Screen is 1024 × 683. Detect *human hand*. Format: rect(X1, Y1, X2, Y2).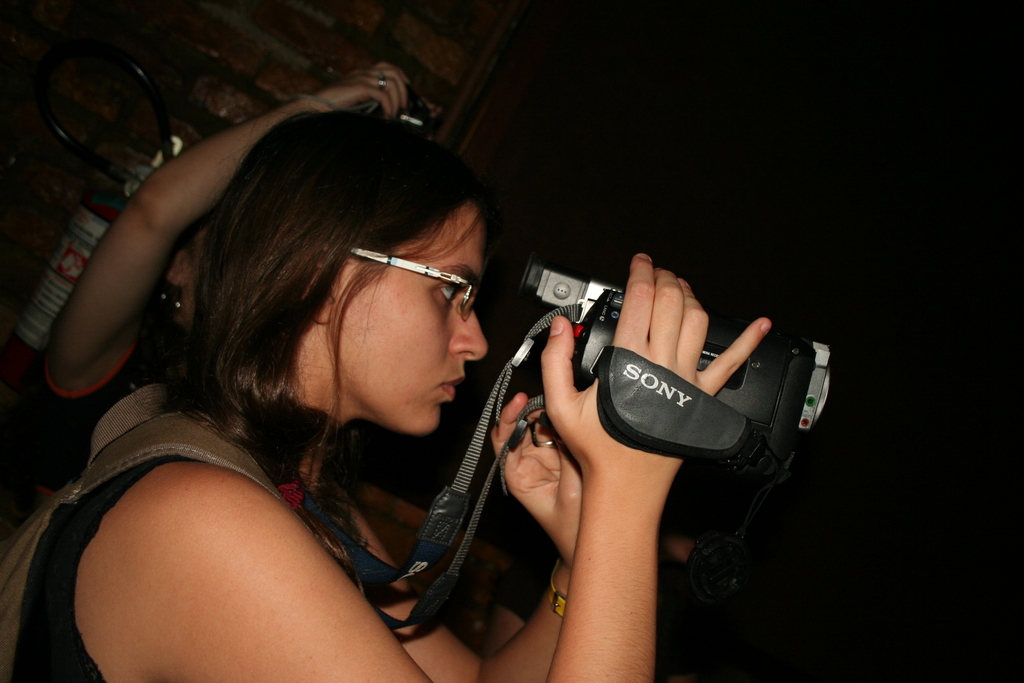
rect(309, 62, 409, 120).
